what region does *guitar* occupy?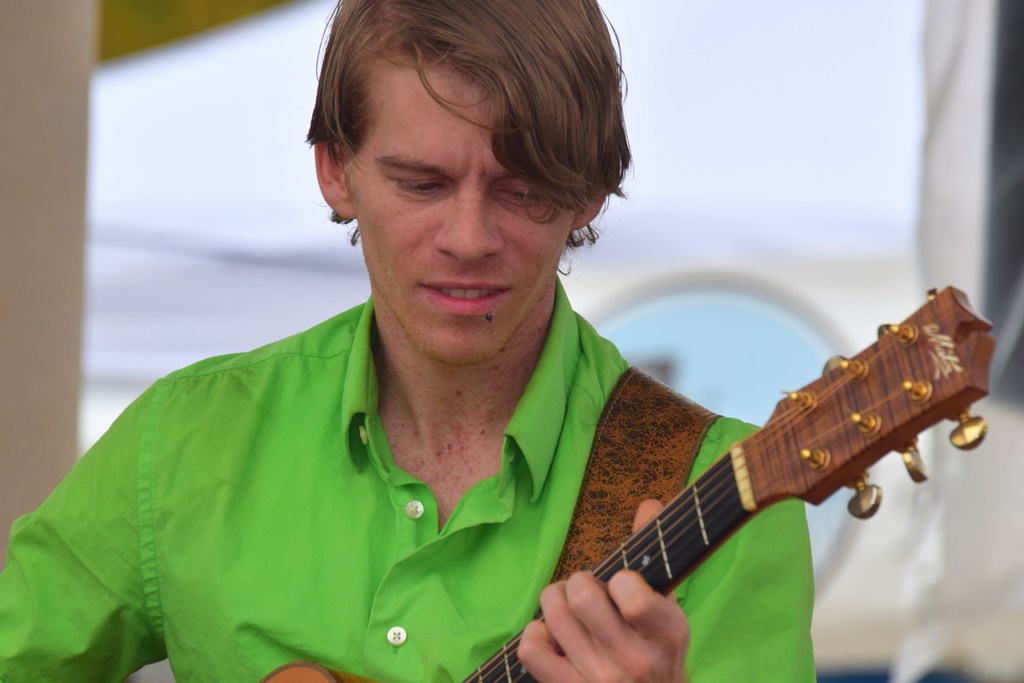
243:279:999:682.
